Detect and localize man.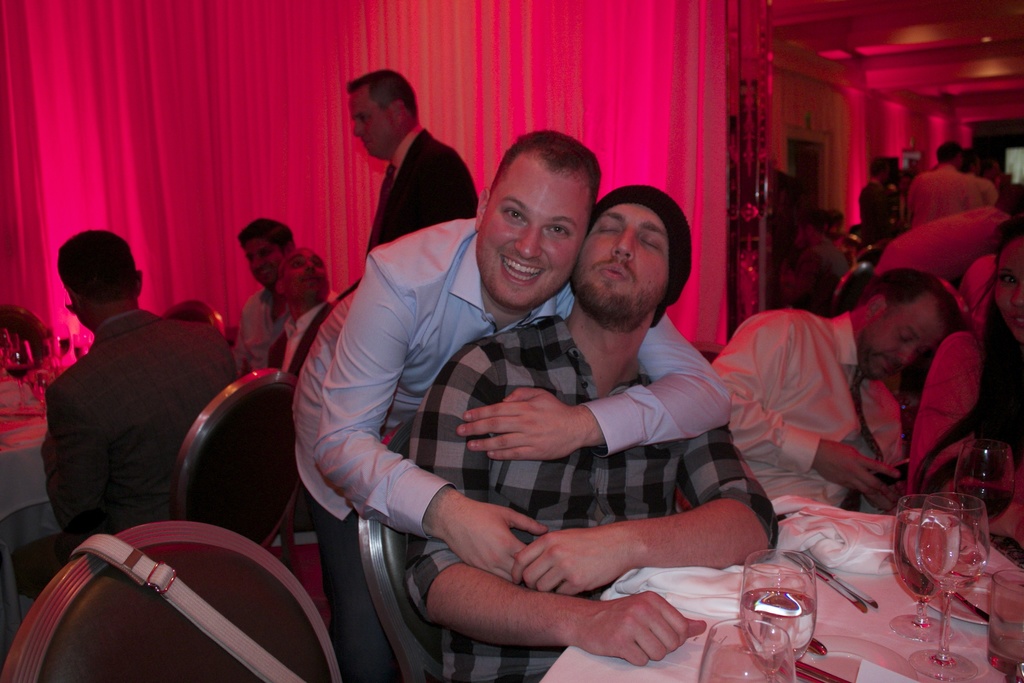
Localized at bbox(19, 227, 232, 597).
